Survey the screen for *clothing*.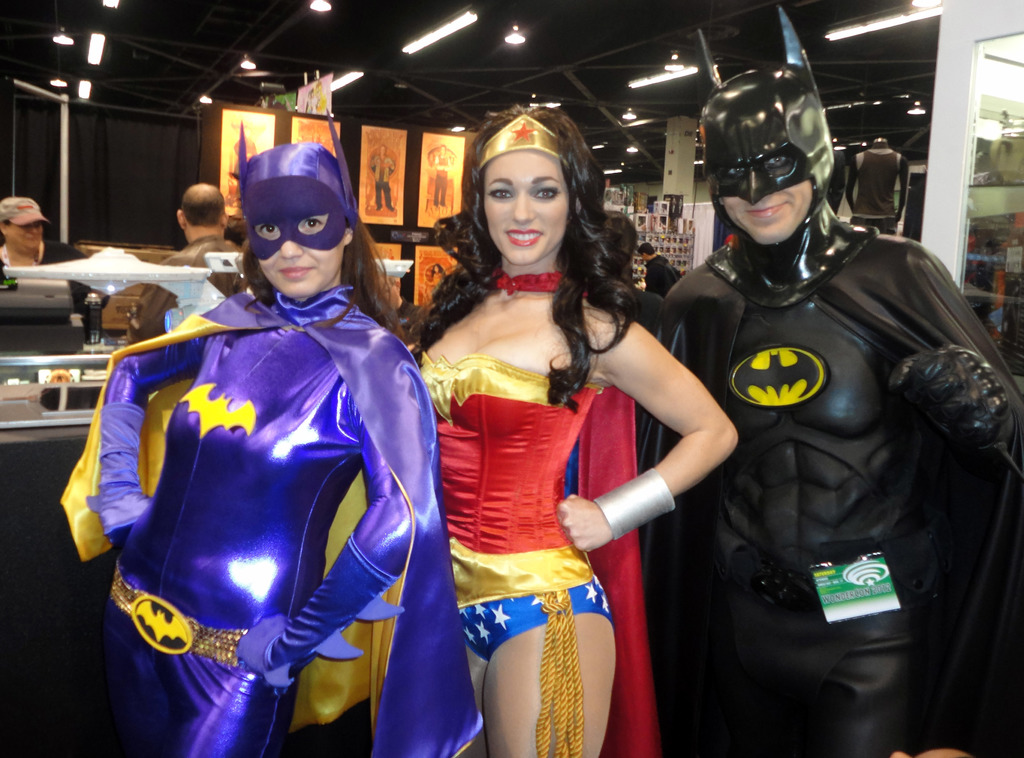
Survey found: locate(640, 252, 687, 287).
